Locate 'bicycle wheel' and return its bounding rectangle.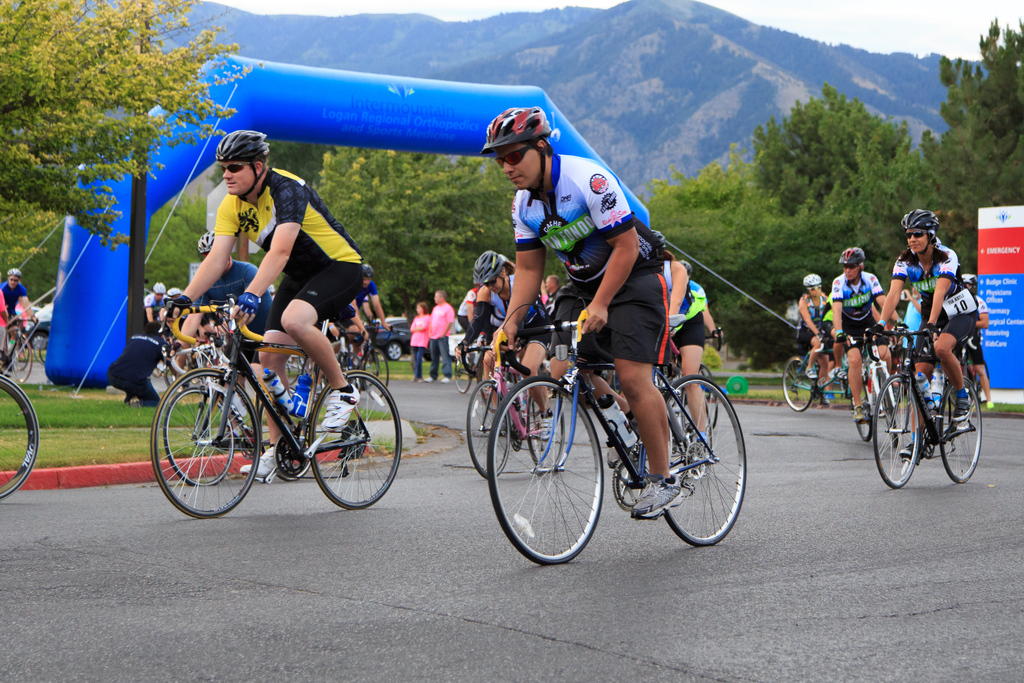
locate(15, 342, 28, 370).
